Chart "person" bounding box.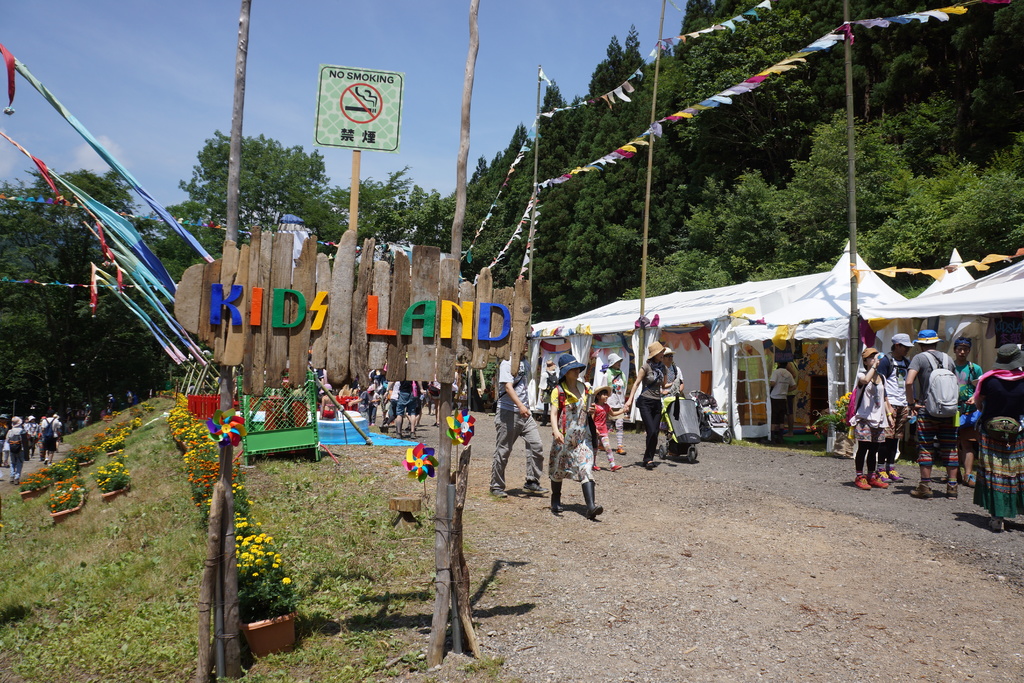
Charted: region(953, 334, 982, 483).
